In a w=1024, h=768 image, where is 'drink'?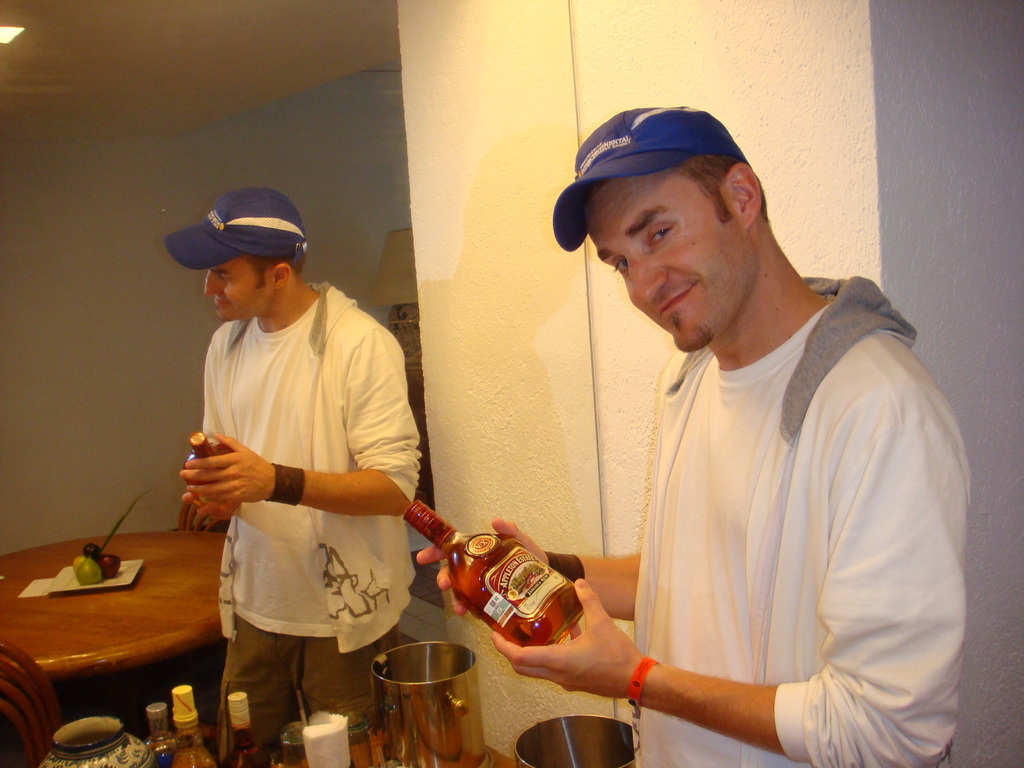
<bbox>221, 738, 269, 767</bbox>.
